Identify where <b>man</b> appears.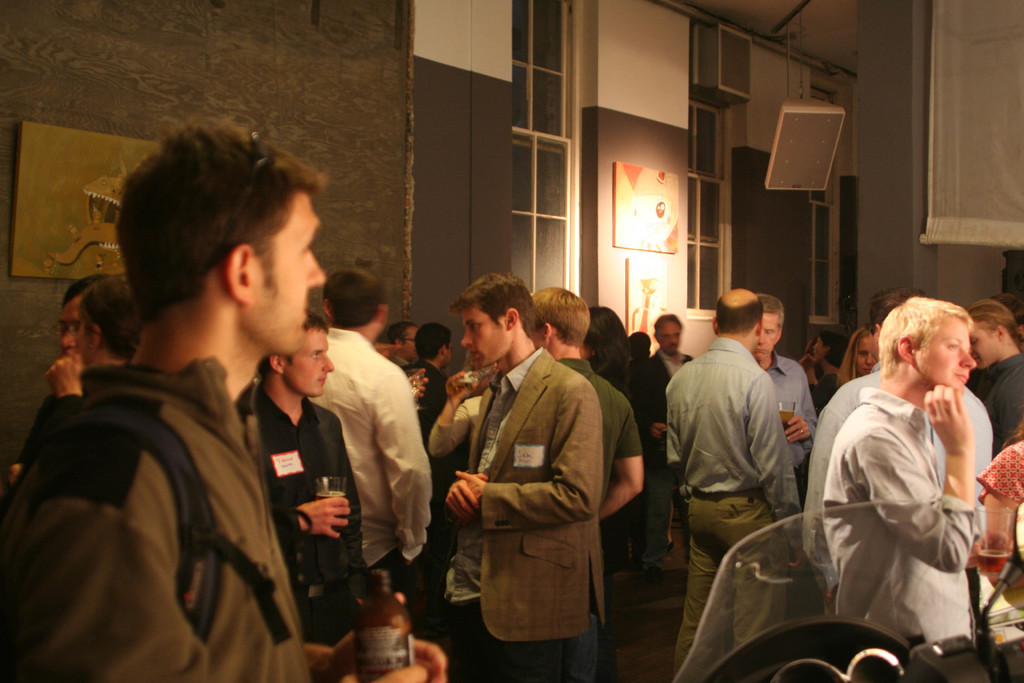
Appears at left=43, top=270, right=141, bottom=453.
